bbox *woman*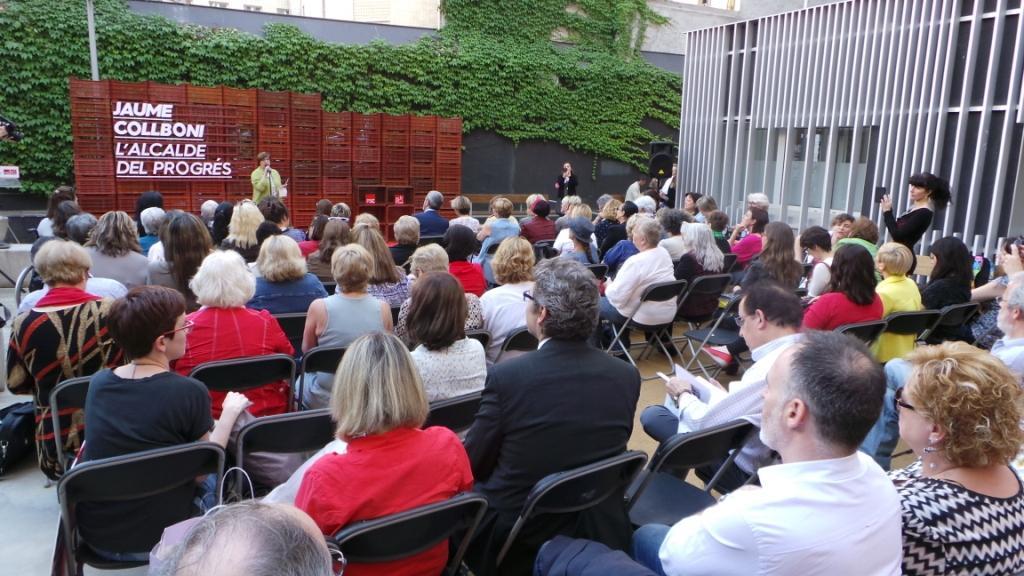
x1=289 y1=245 x2=392 y2=410
